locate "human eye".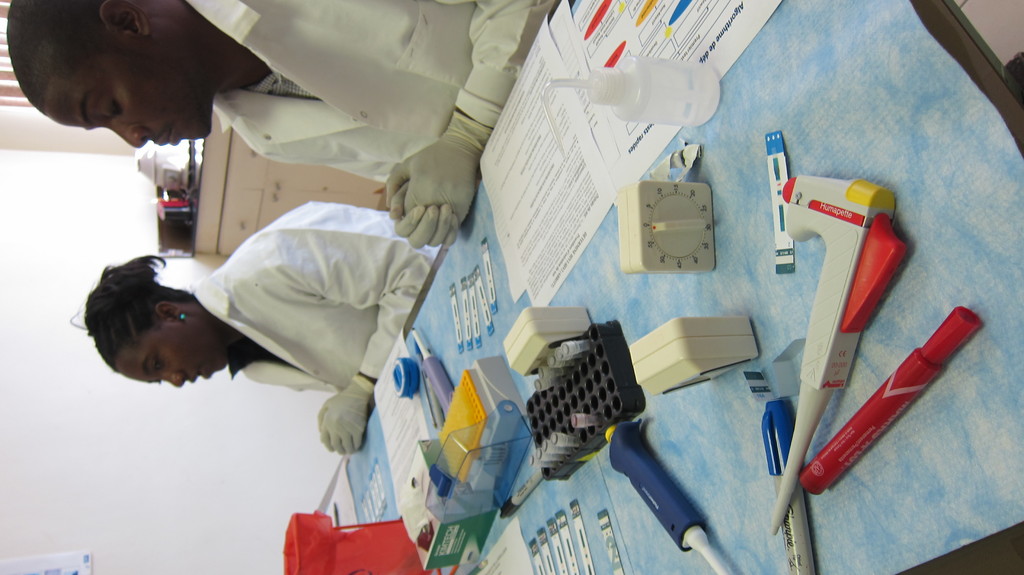
Bounding box: (148, 356, 163, 378).
